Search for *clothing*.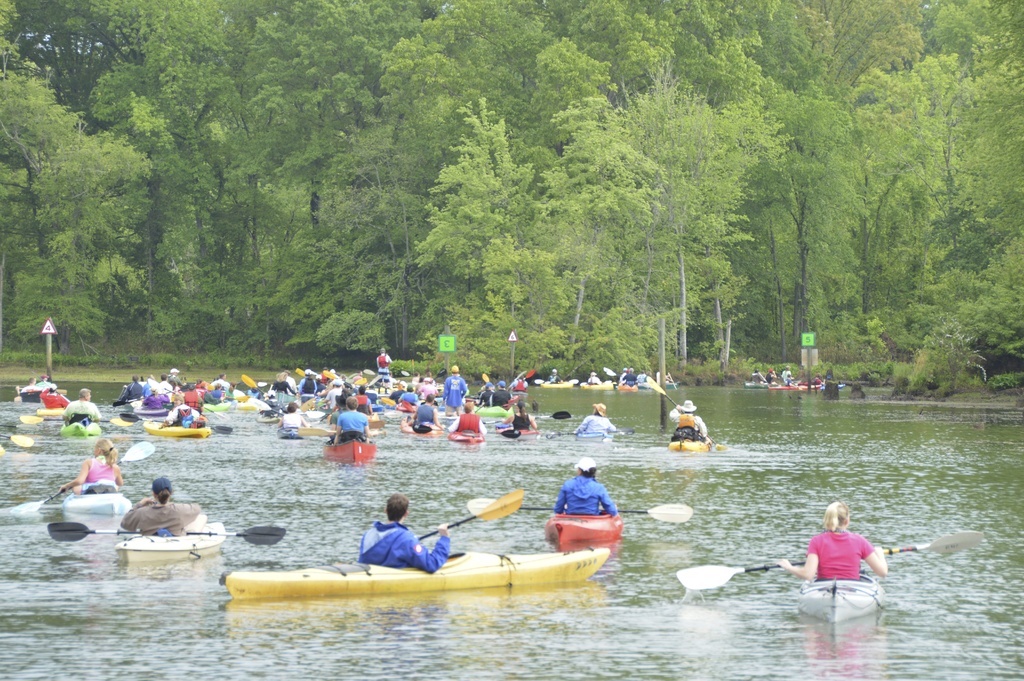
Found at <bbox>118, 498, 202, 536</bbox>.
